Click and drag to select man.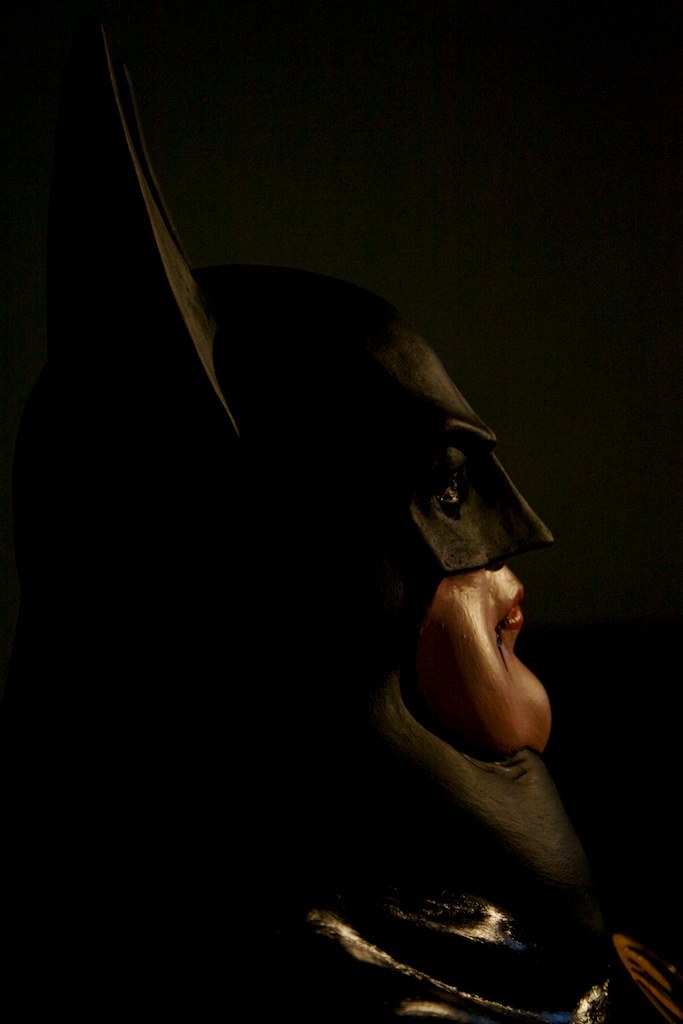
Selection: 95/264/682/1023.
